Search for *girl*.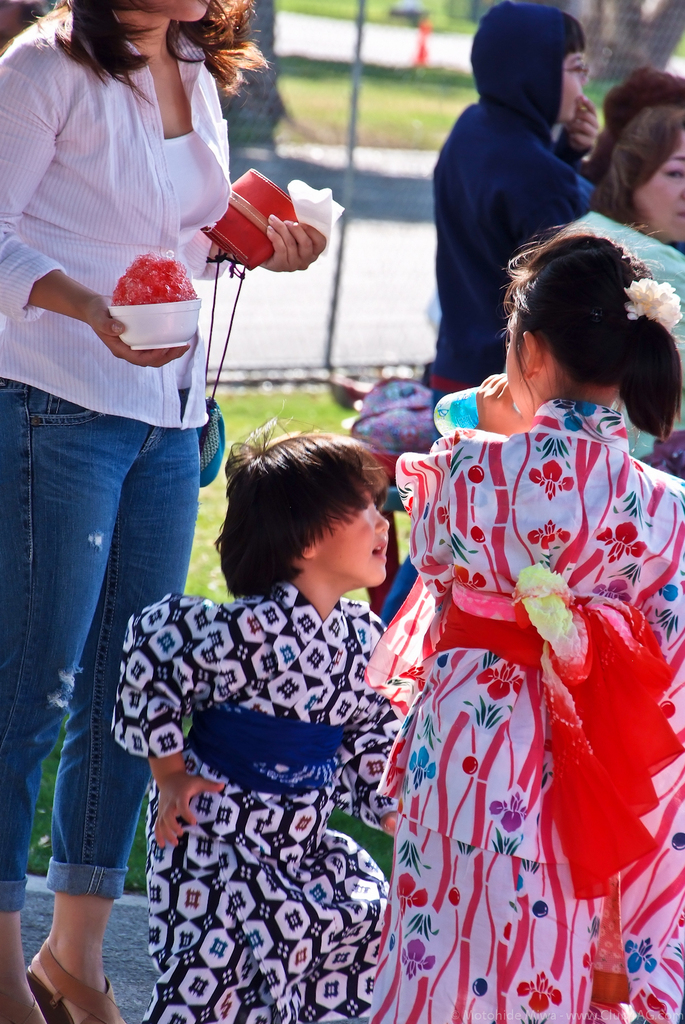
Found at [108,426,414,1023].
